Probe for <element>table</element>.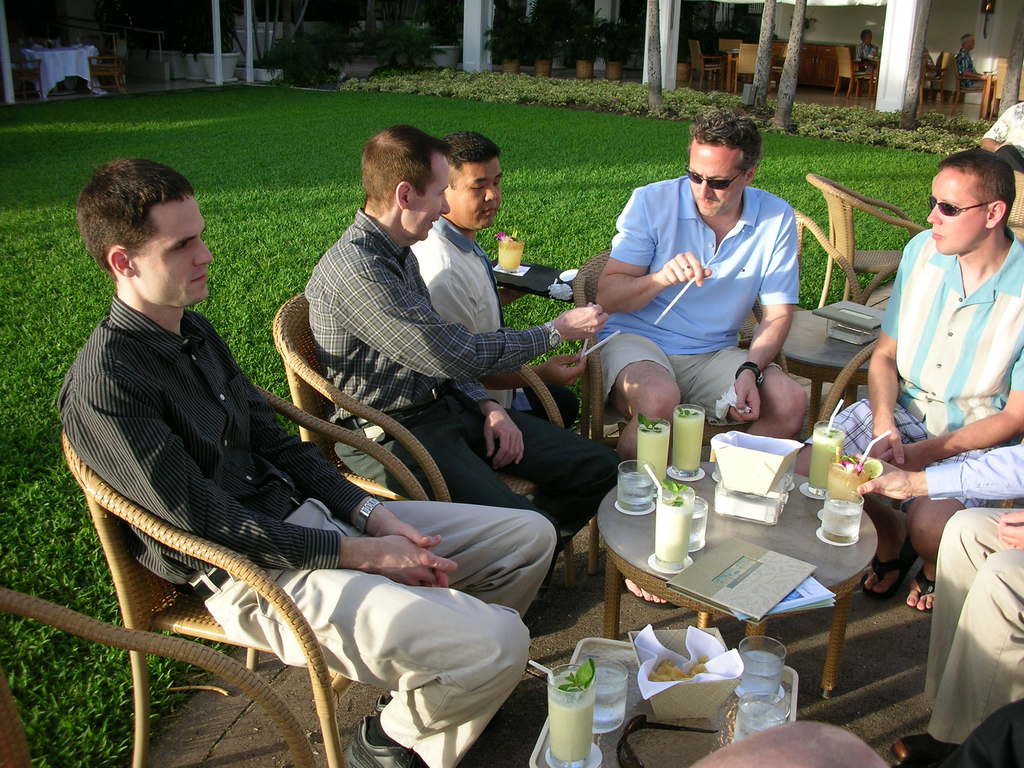
Probe result: 579 466 899 660.
